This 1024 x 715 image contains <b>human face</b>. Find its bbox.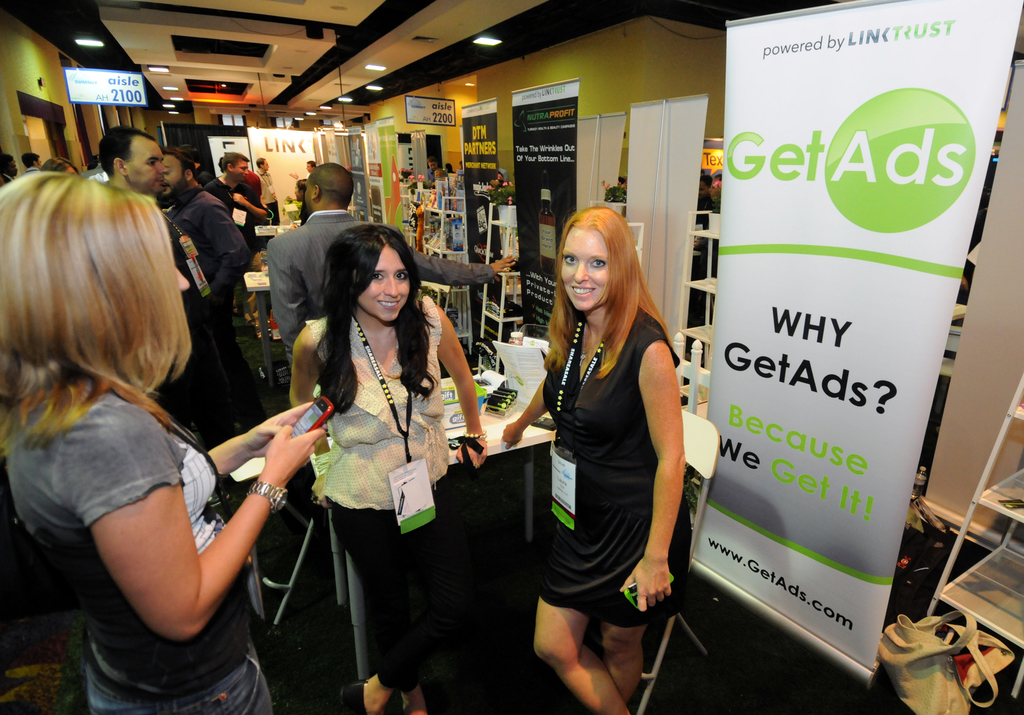
bbox=(230, 160, 253, 179).
